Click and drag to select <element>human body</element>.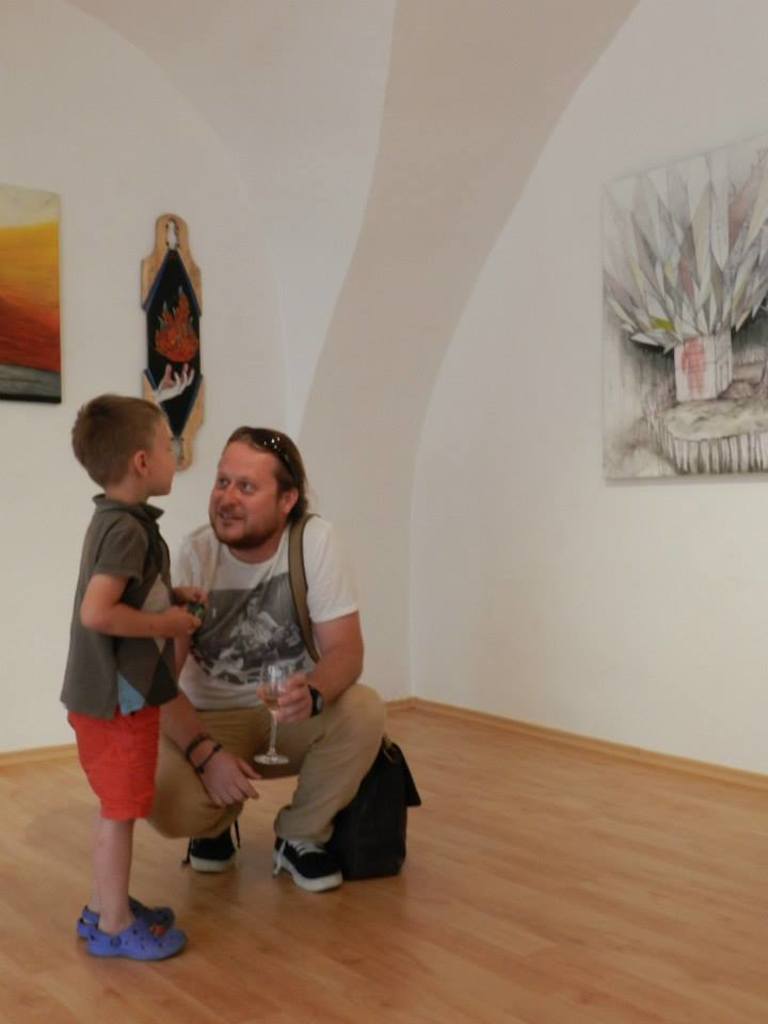
Selection: rect(51, 390, 212, 967).
